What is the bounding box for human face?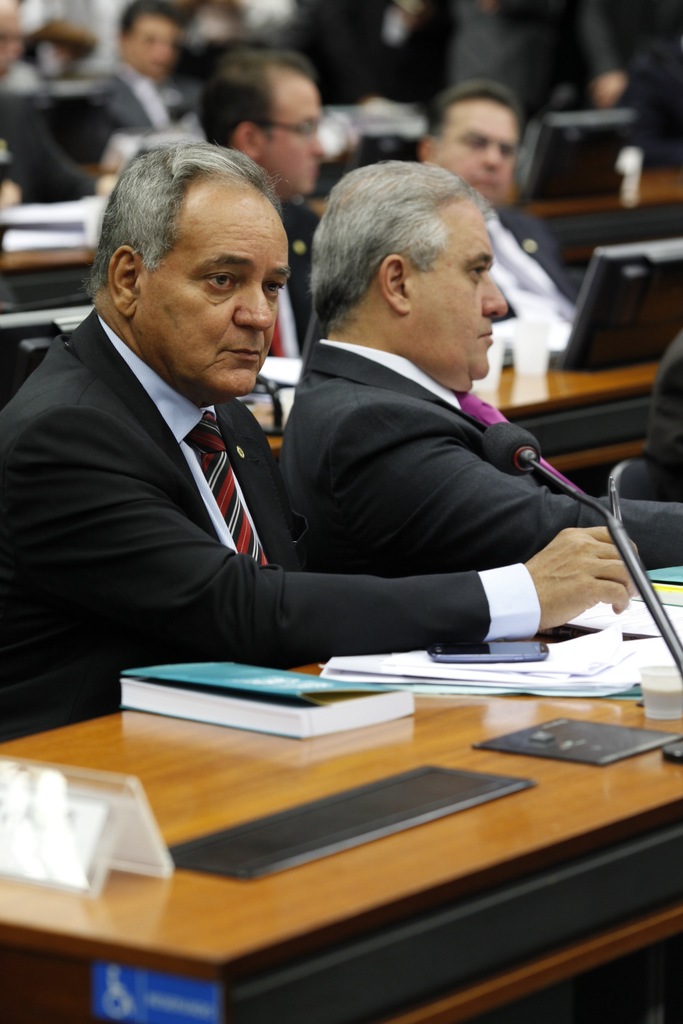
left=411, top=205, right=507, bottom=374.
